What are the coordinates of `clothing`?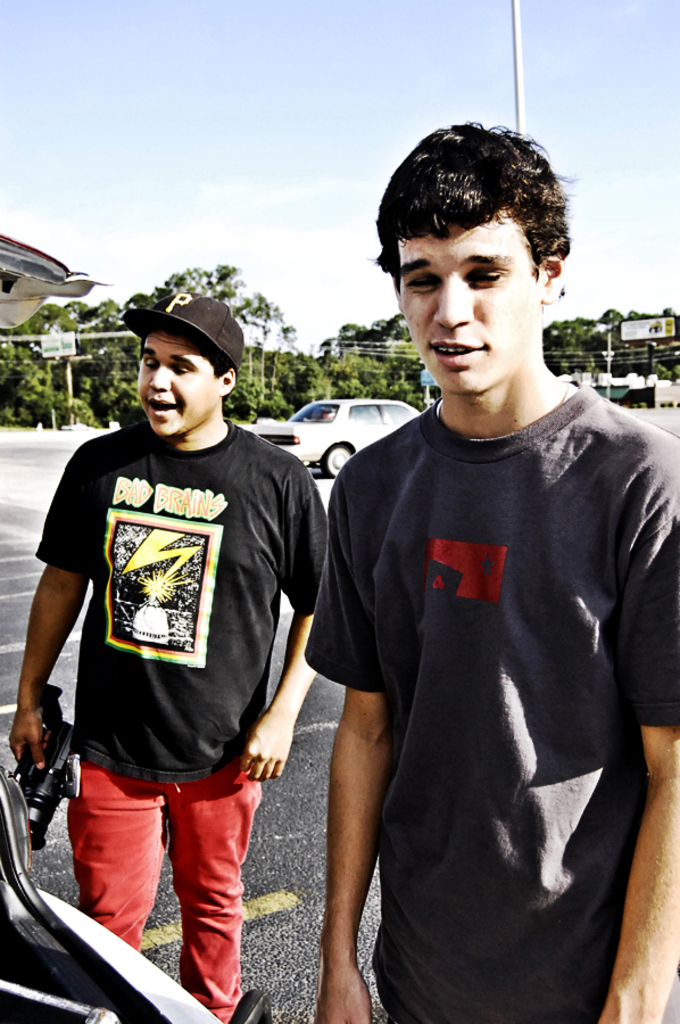
select_region(320, 332, 650, 1022).
